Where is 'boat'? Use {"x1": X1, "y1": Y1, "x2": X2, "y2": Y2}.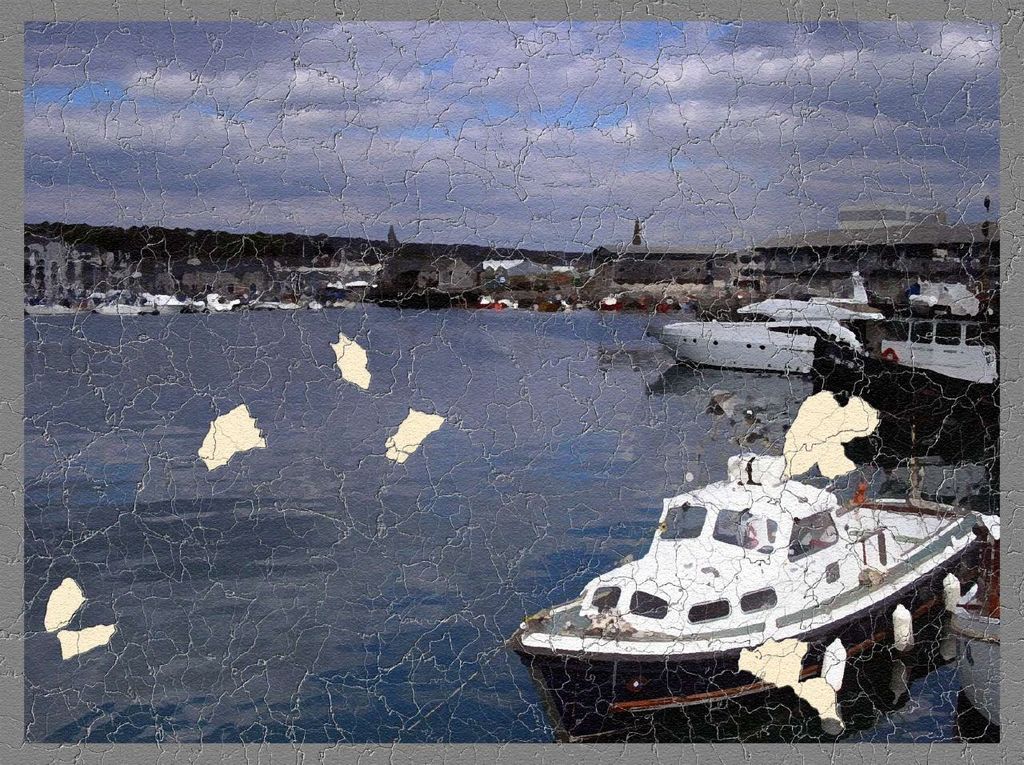
{"x1": 494, "y1": 427, "x2": 1002, "y2": 725}.
